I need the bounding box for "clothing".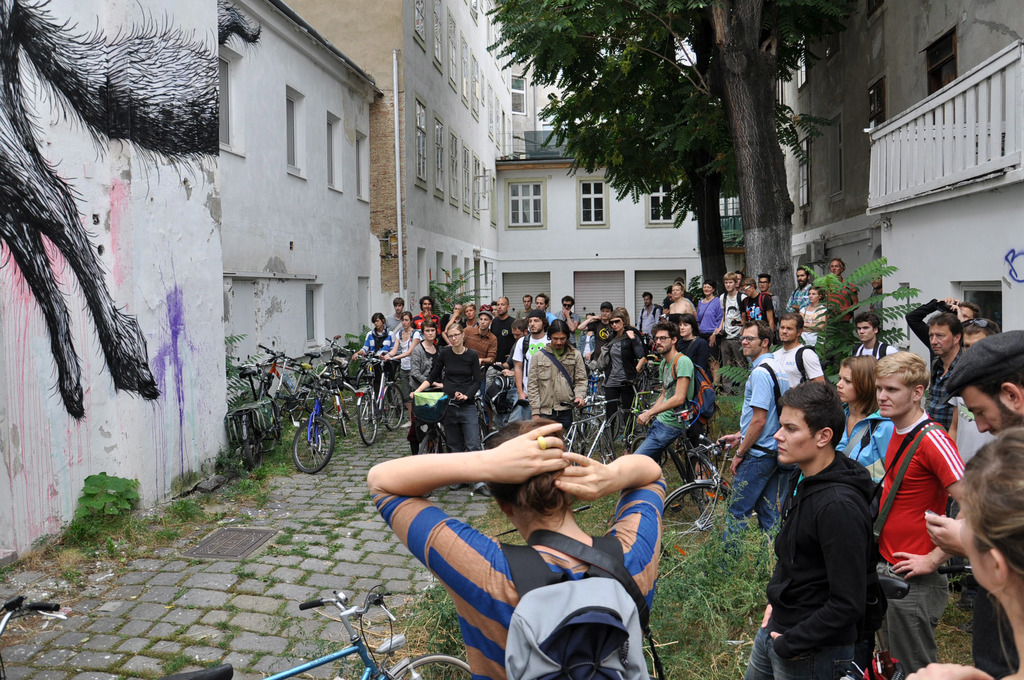
Here it is: Rect(855, 333, 899, 358).
